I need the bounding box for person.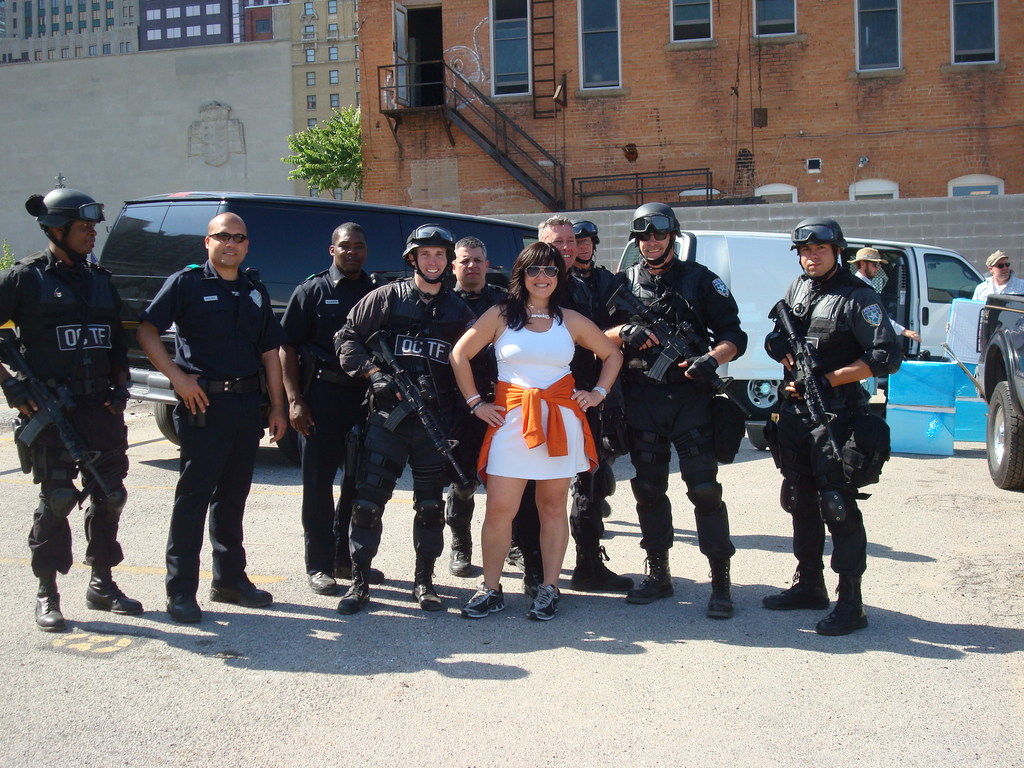
Here it is: x1=449, y1=234, x2=526, y2=579.
